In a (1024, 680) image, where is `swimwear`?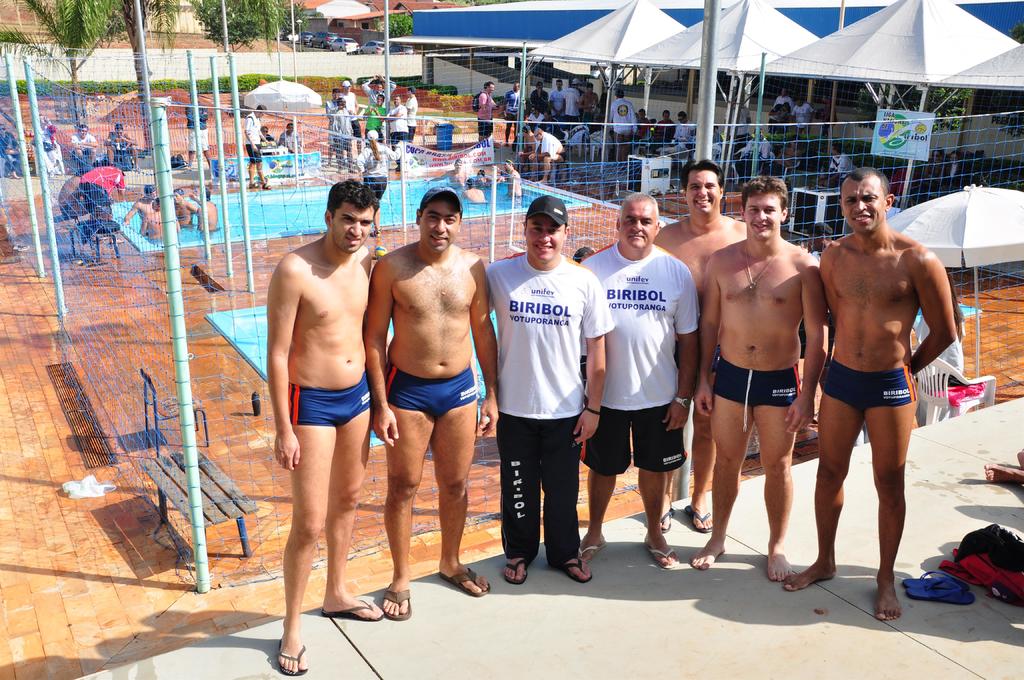
[284, 384, 374, 433].
